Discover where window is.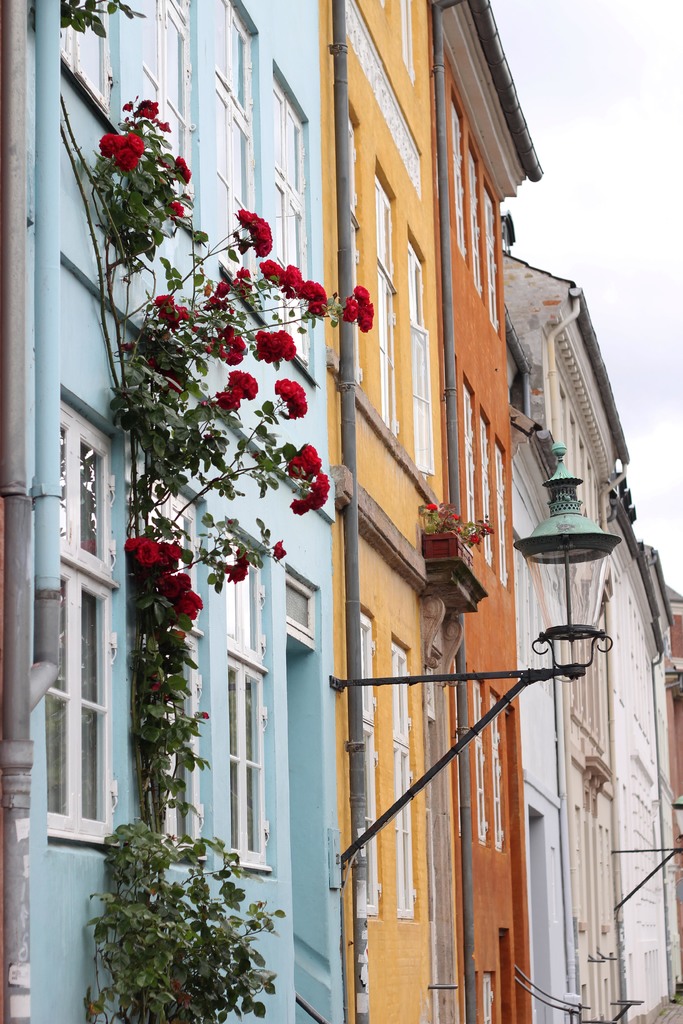
Discovered at BBox(217, 0, 259, 305).
